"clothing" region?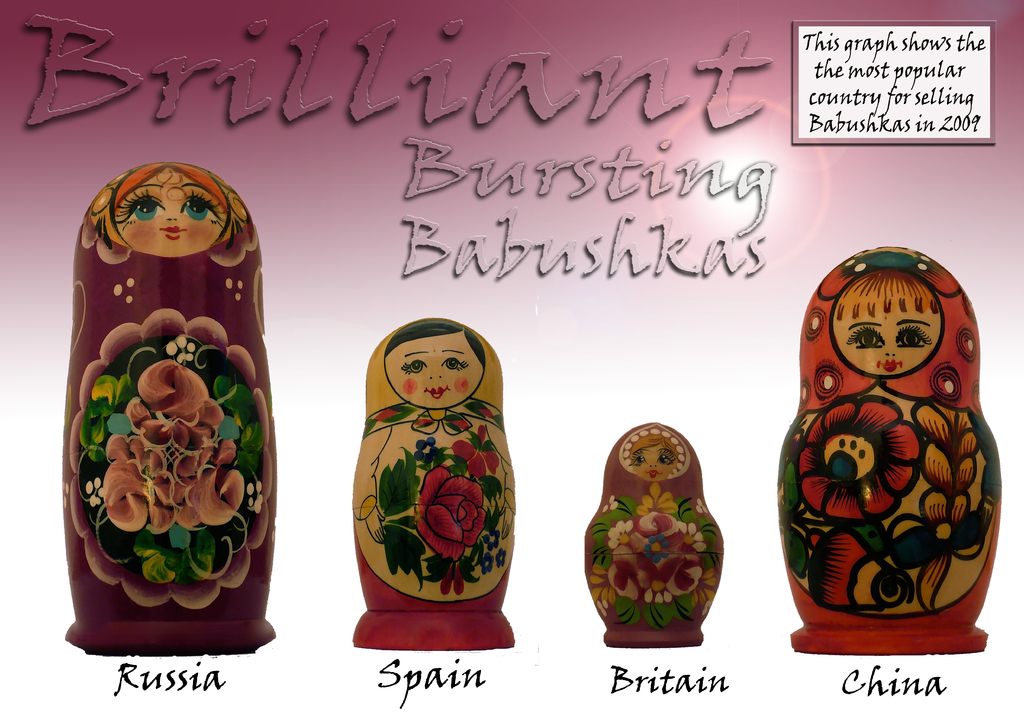
780,248,1005,620
